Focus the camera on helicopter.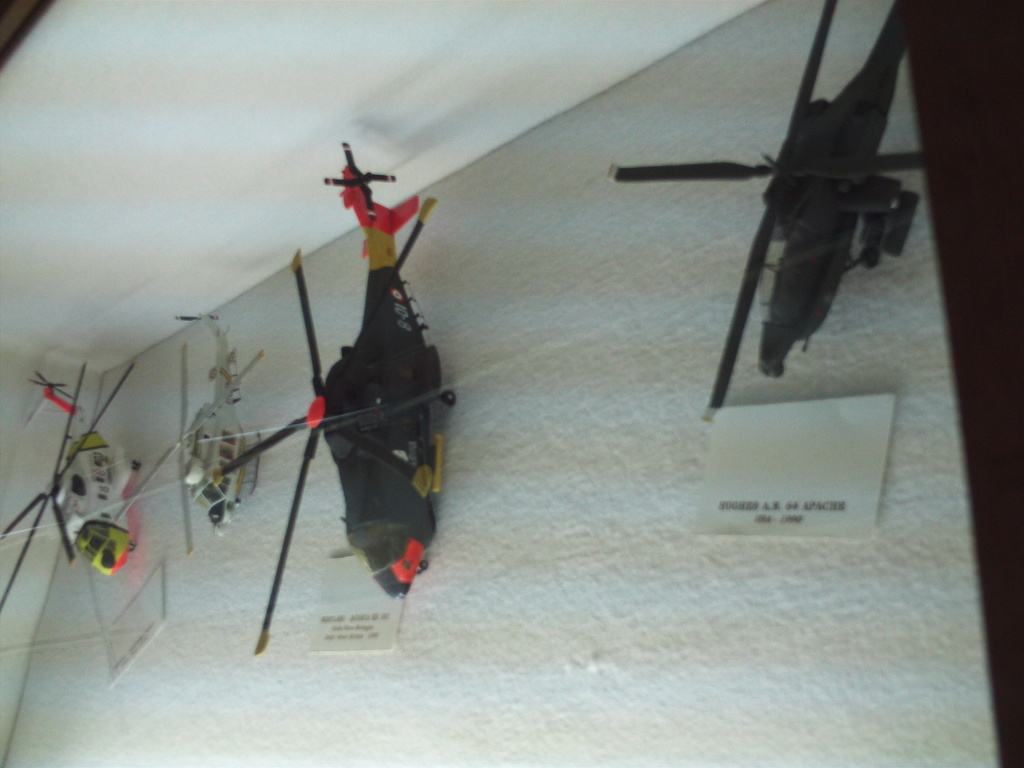
Focus region: (x1=607, y1=0, x2=1023, y2=425).
